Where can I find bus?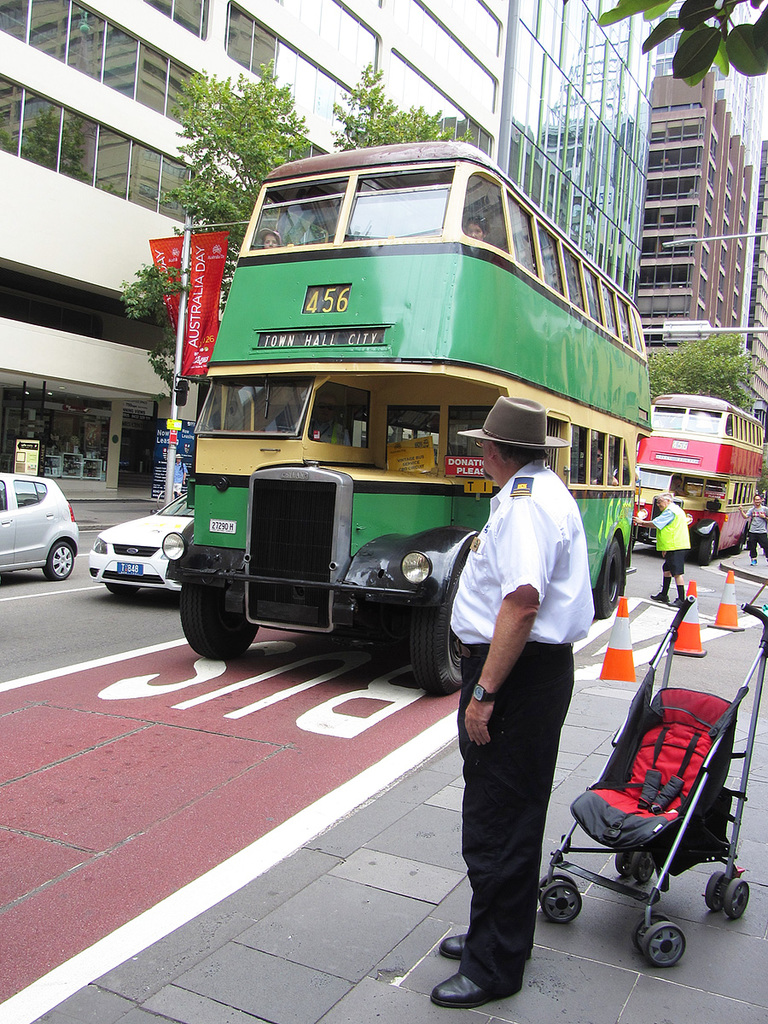
You can find it at <box>634,394,767,561</box>.
